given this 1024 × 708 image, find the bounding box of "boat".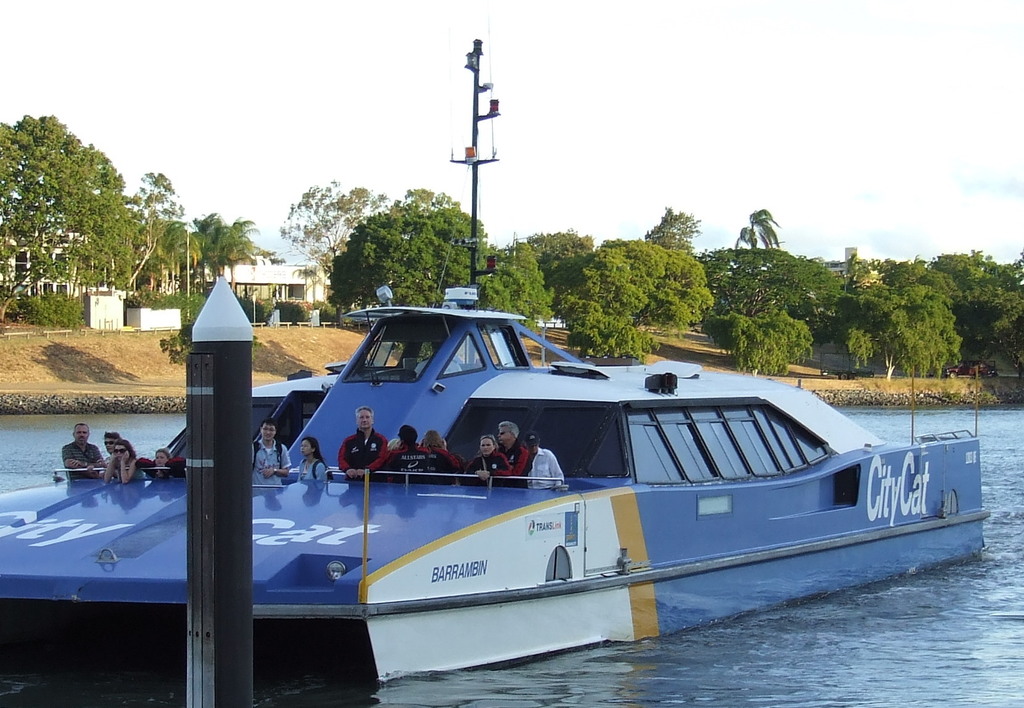
0/37/991/688.
